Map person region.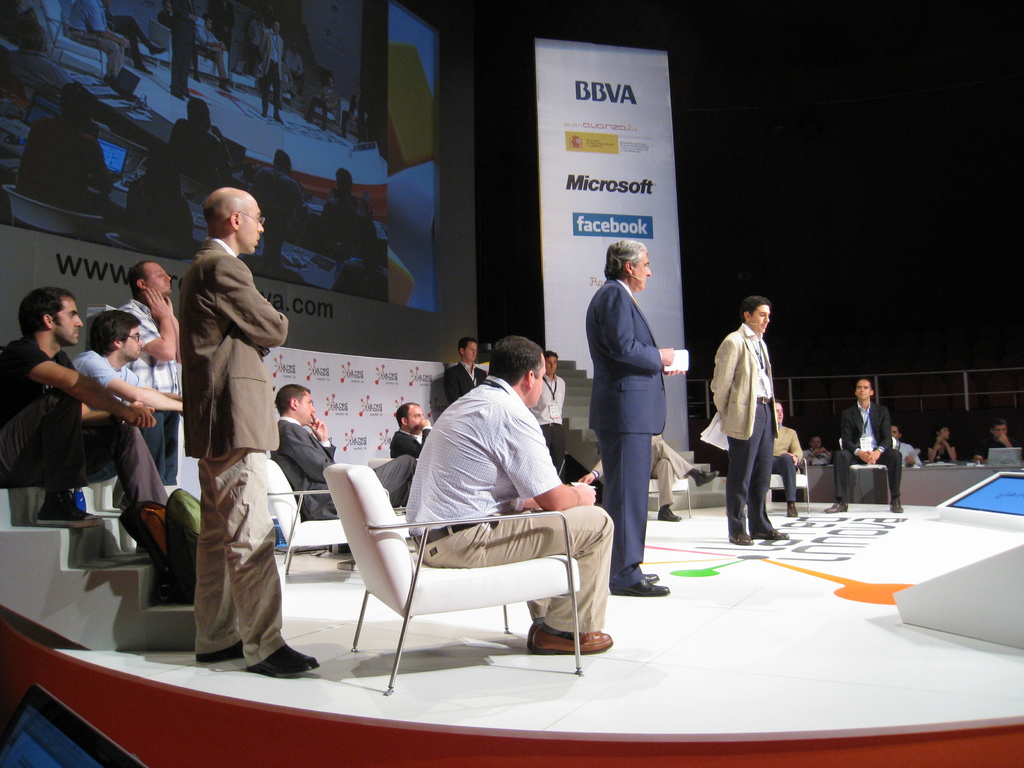
Mapped to 829 371 908 511.
